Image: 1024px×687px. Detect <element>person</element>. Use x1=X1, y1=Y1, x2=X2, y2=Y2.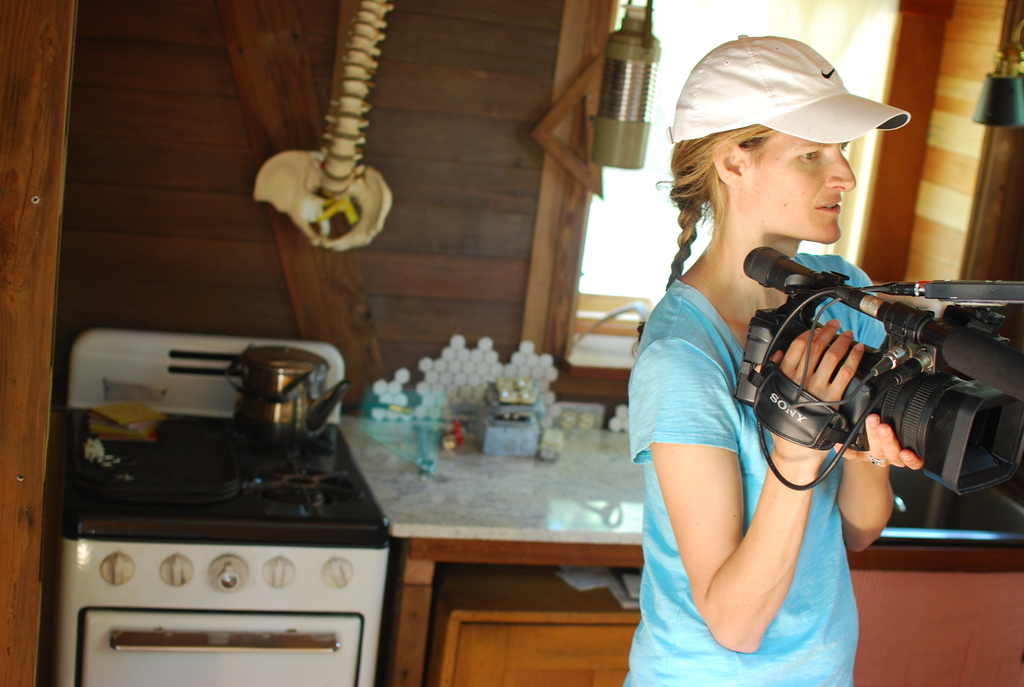
x1=600, y1=39, x2=954, y2=686.
